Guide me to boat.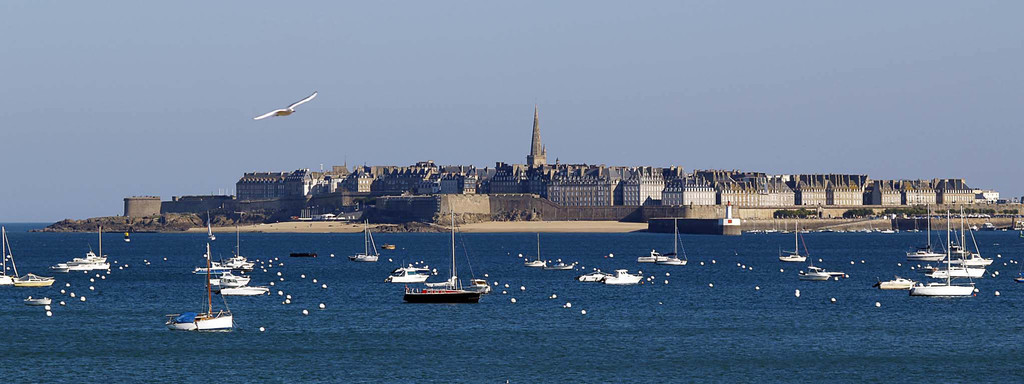
Guidance: rect(13, 274, 55, 285).
